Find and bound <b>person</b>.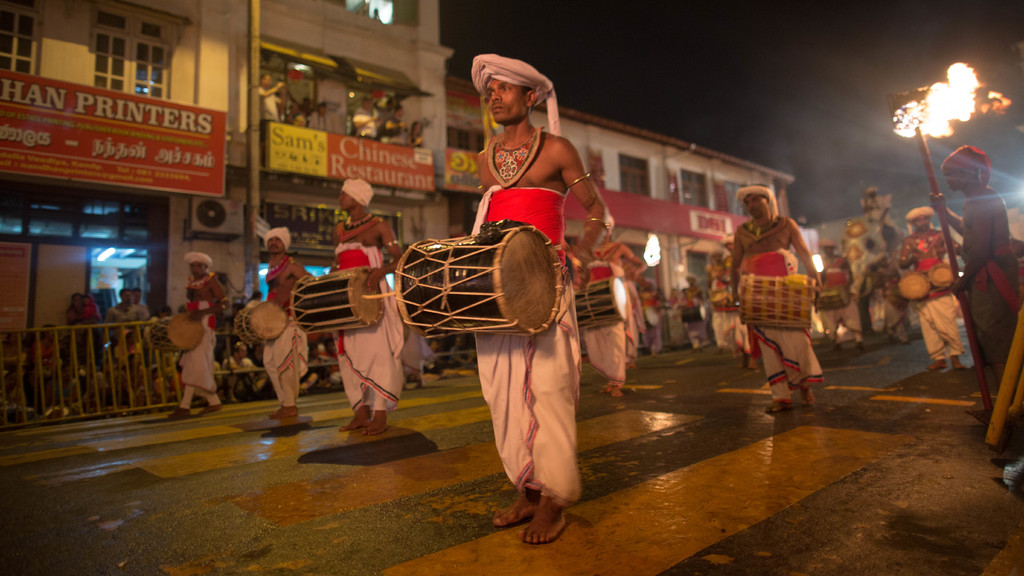
Bound: bbox=[257, 67, 289, 126].
